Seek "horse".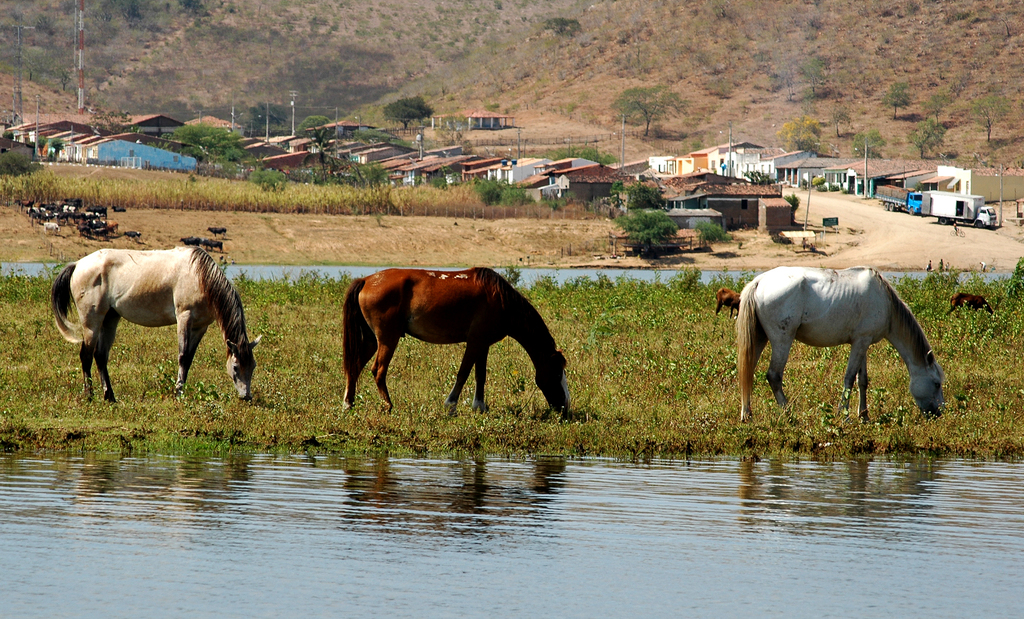
Rect(48, 243, 260, 404).
